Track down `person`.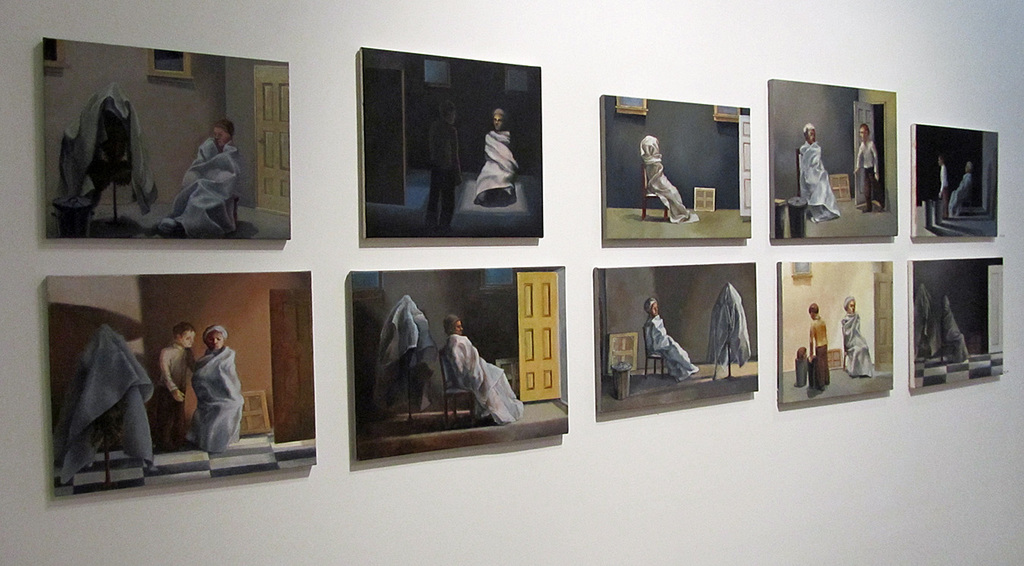
Tracked to crop(156, 319, 197, 451).
